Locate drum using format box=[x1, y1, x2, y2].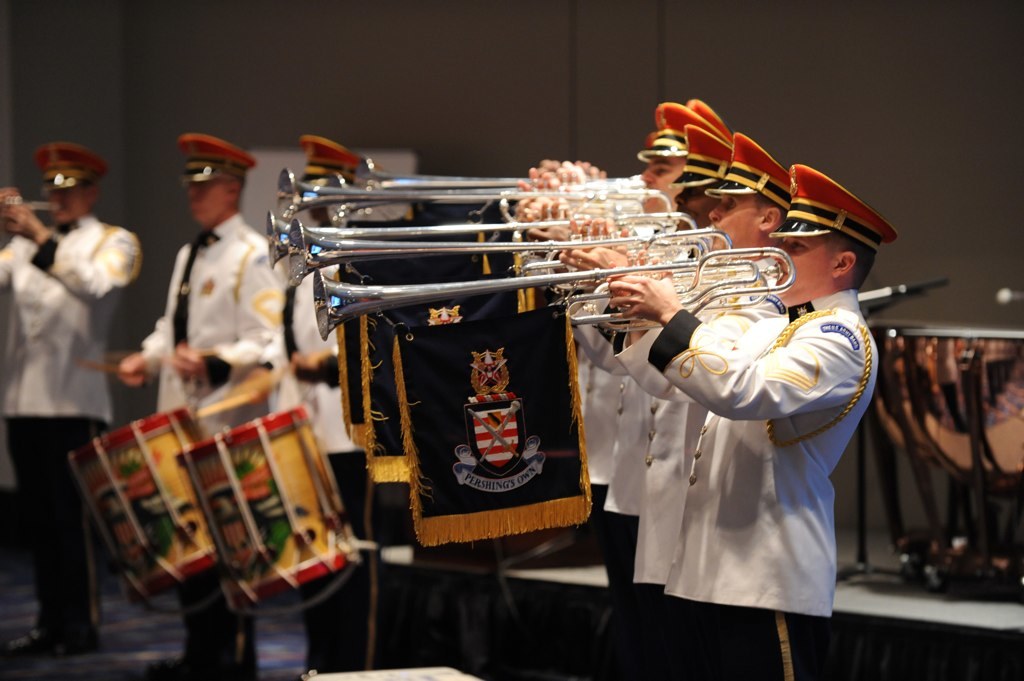
box=[174, 404, 365, 610].
